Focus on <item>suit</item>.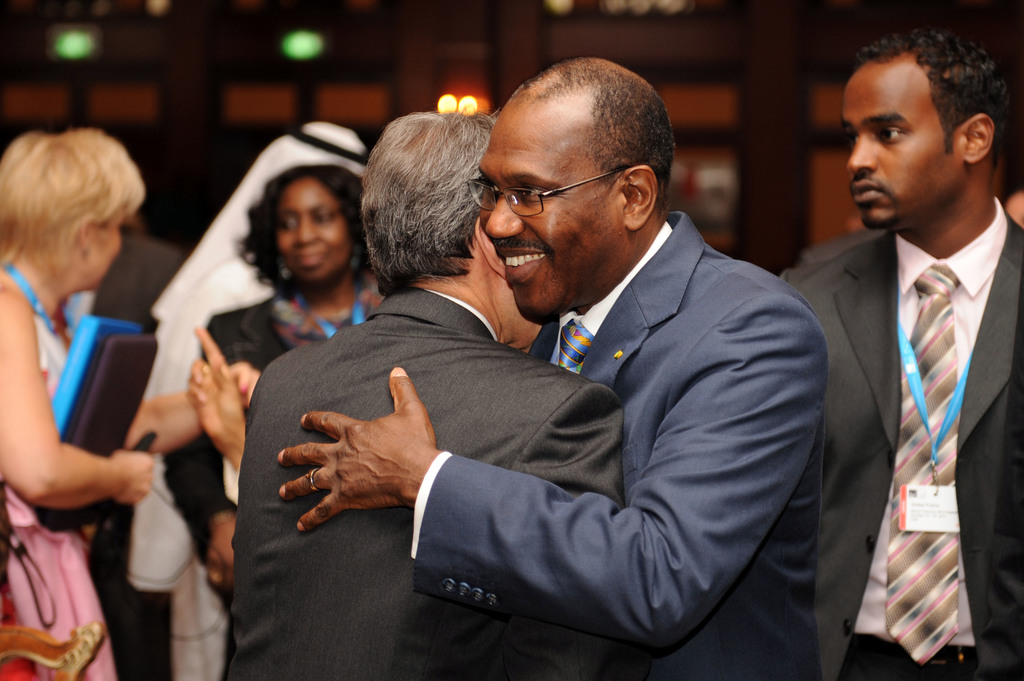
Focused at (left=225, top=292, right=628, bottom=678).
